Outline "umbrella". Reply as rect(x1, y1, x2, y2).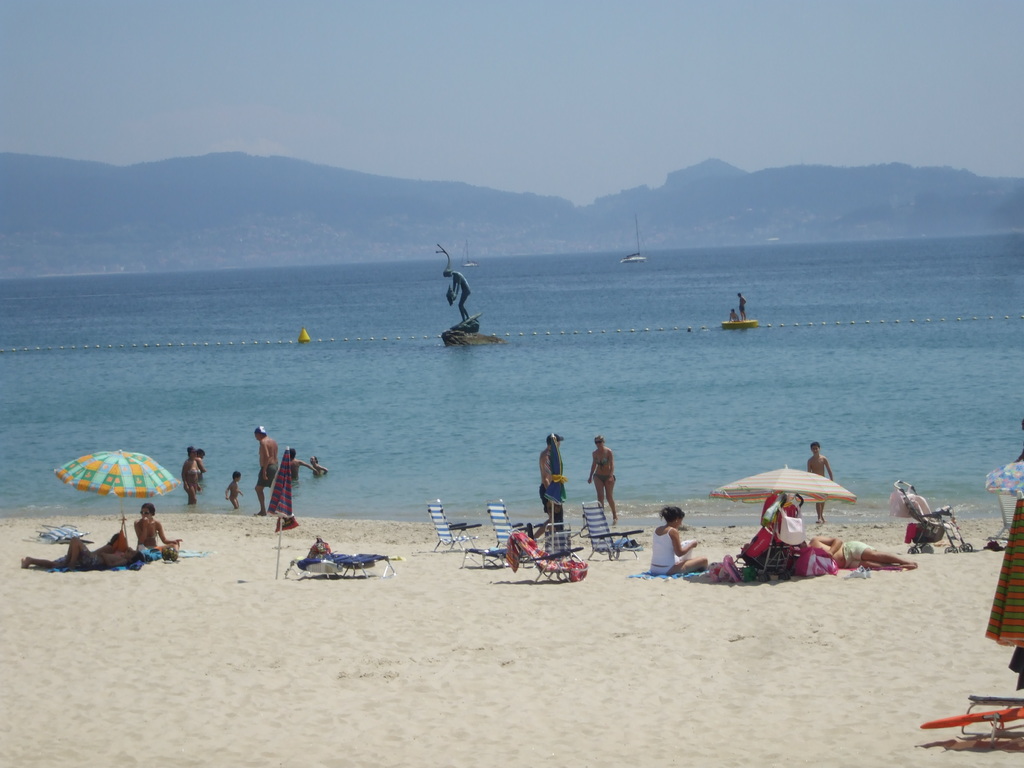
rect(986, 492, 1023, 650).
